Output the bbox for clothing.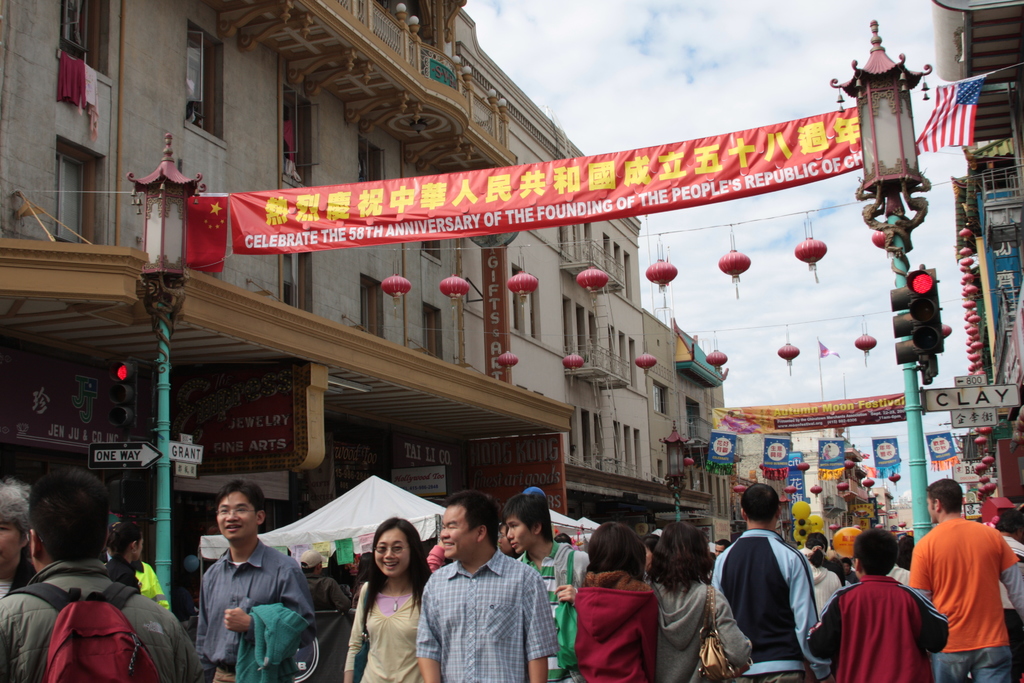
711/520/819/678.
